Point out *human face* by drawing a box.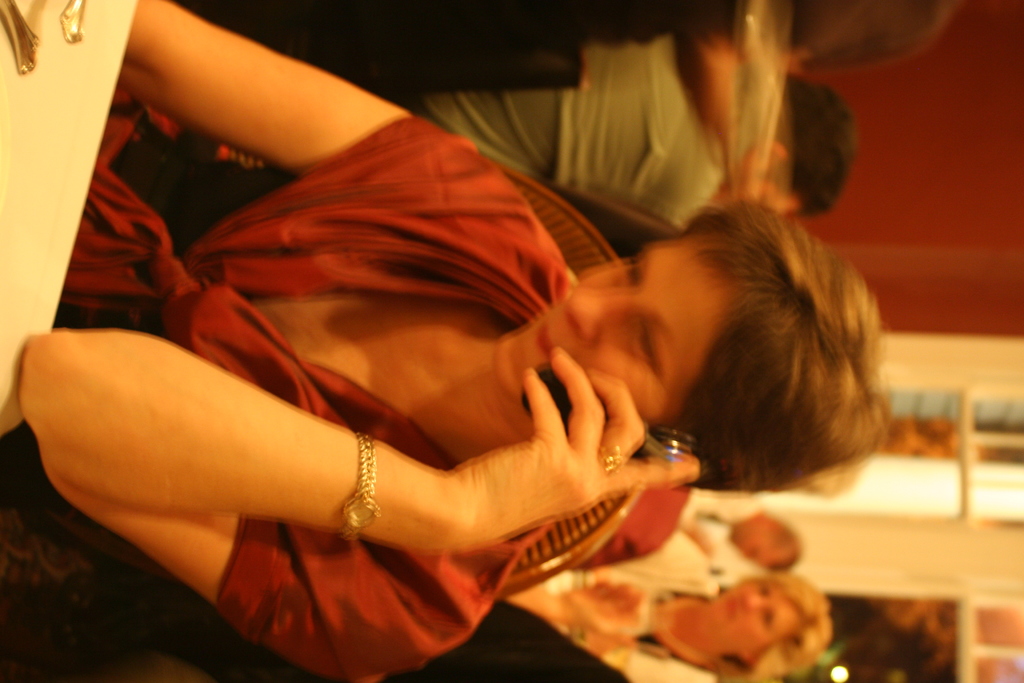
crop(492, 239, 740, 423).
